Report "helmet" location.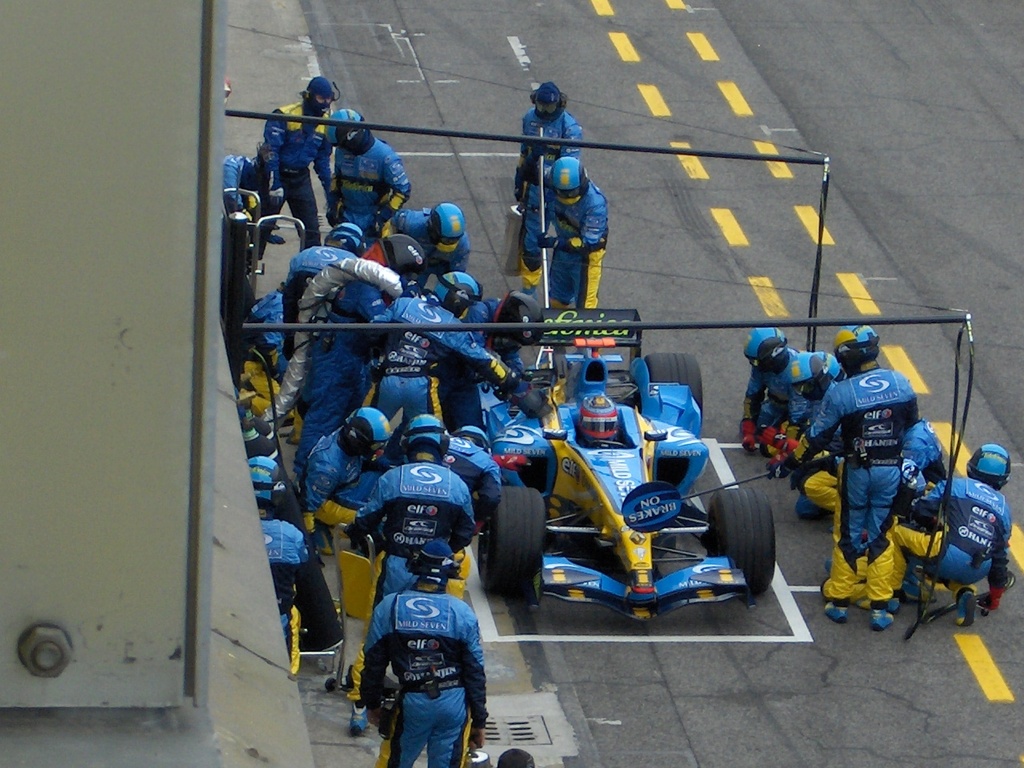
Report: bbox=(789, 351, 829, 403).
